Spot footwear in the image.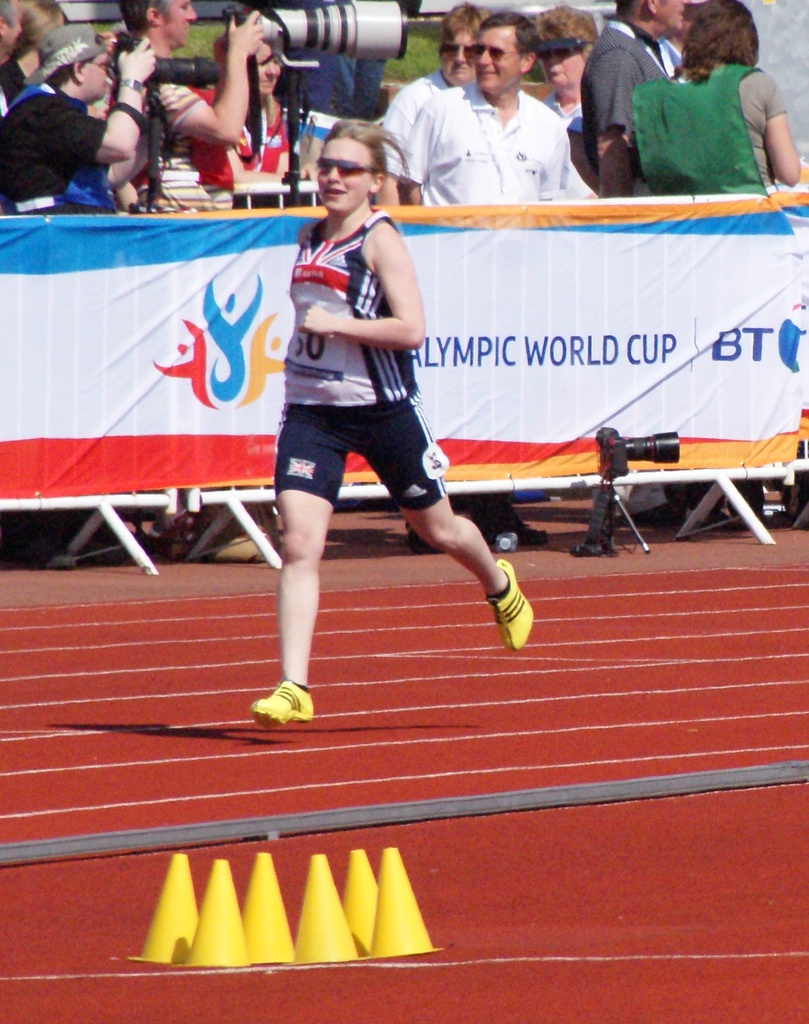
footwear found at [left=236, top=684, right=330, bottom=739].
